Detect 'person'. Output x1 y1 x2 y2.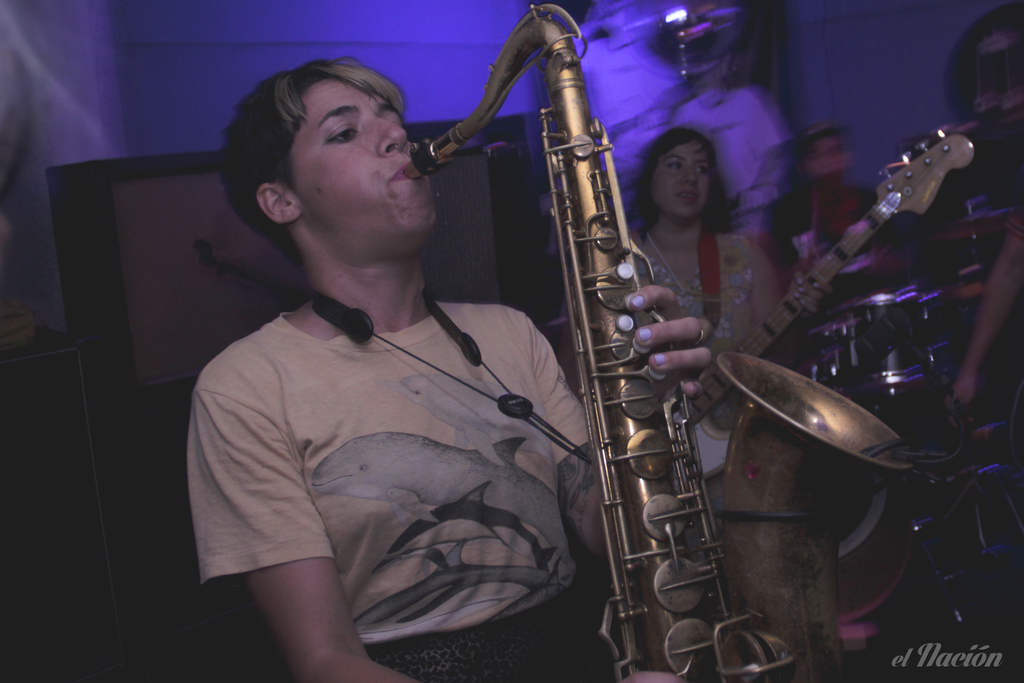
668 47 792 293.
